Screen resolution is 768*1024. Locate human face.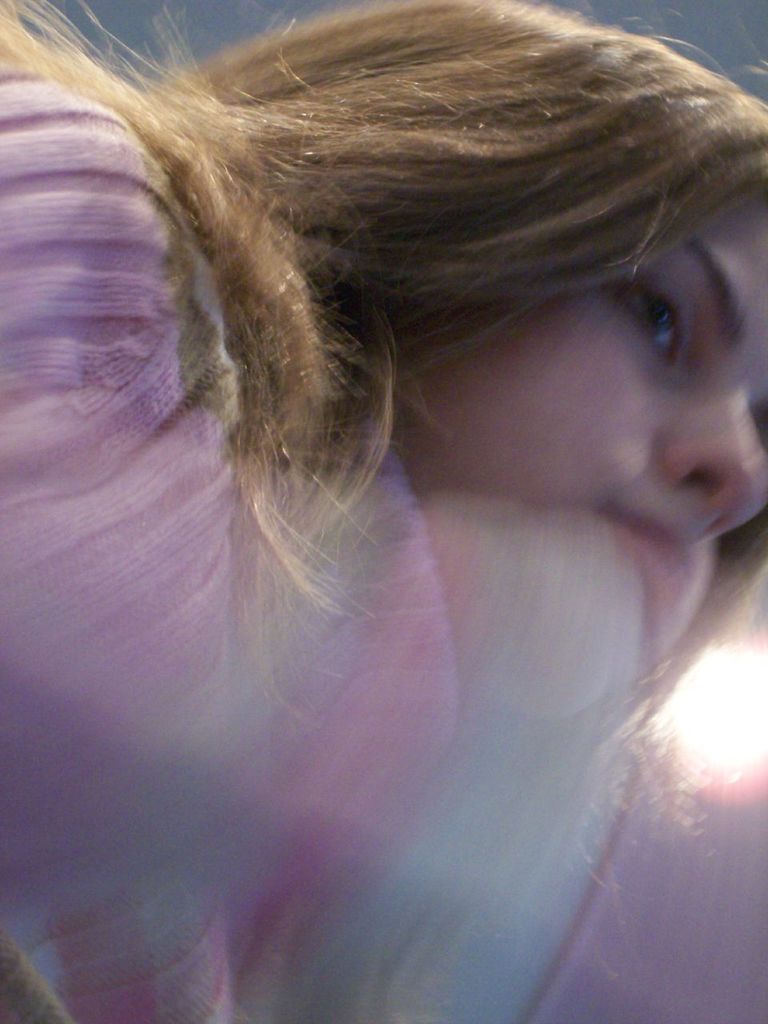
(392, 187, 767, 775).
